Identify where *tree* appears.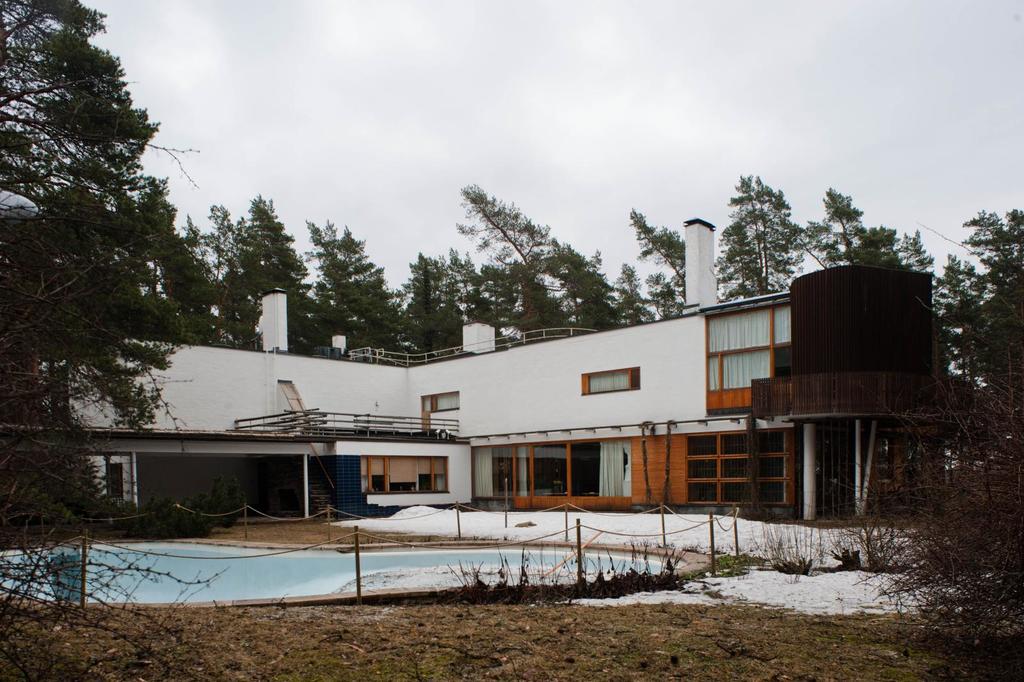
Appears at (x1=624, y1=220, x2=714, y2=335).
